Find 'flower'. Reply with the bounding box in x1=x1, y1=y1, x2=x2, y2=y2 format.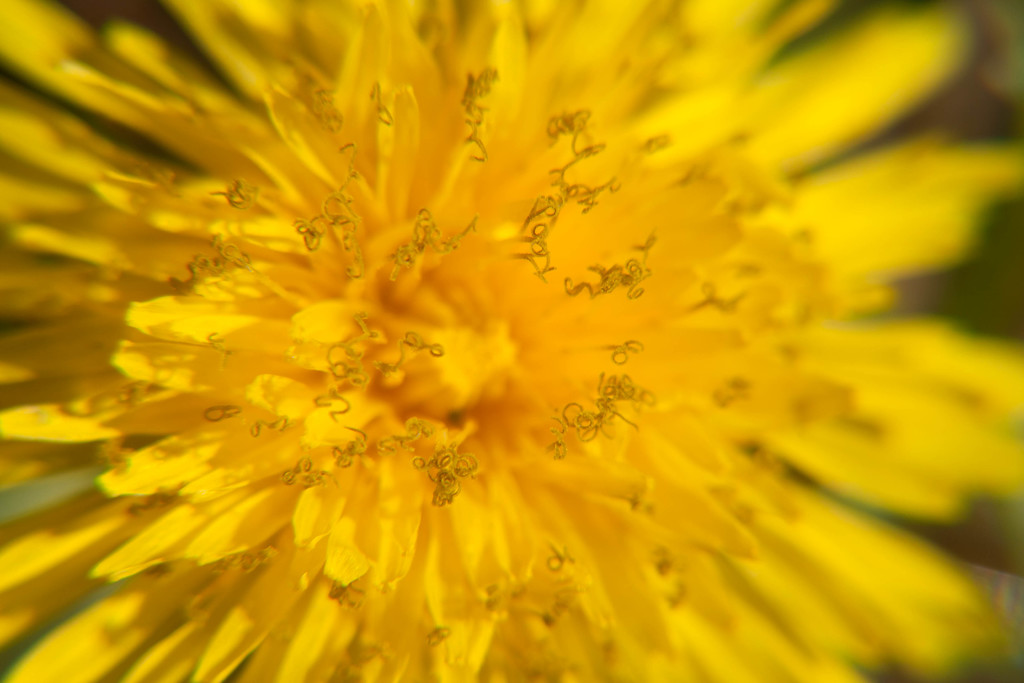
x1=0, y1=27, x2=1023, y2=670.
